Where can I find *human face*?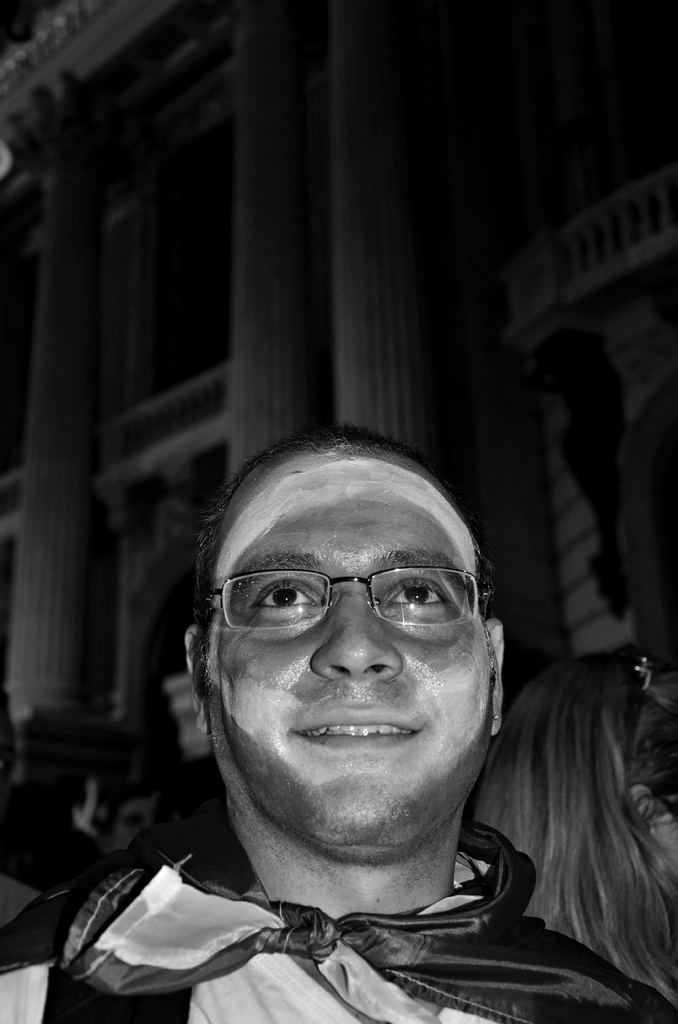
You can find it at 205/447/496/839.
